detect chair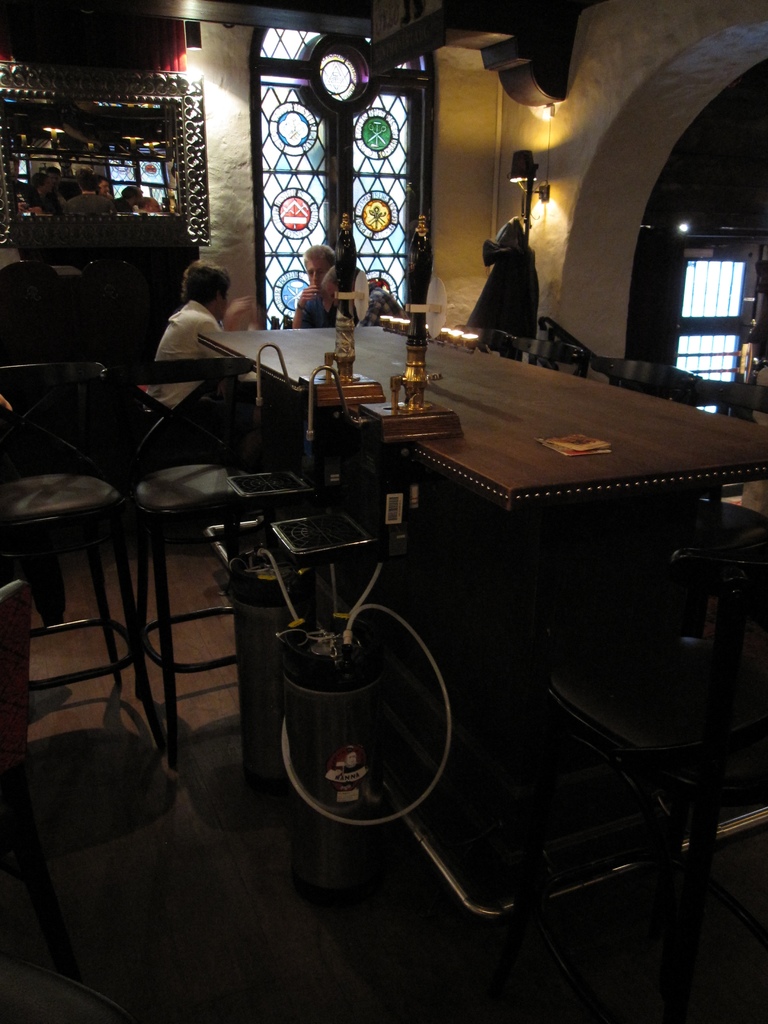
[x1=0, y1=356, x2=159, y2=744]
